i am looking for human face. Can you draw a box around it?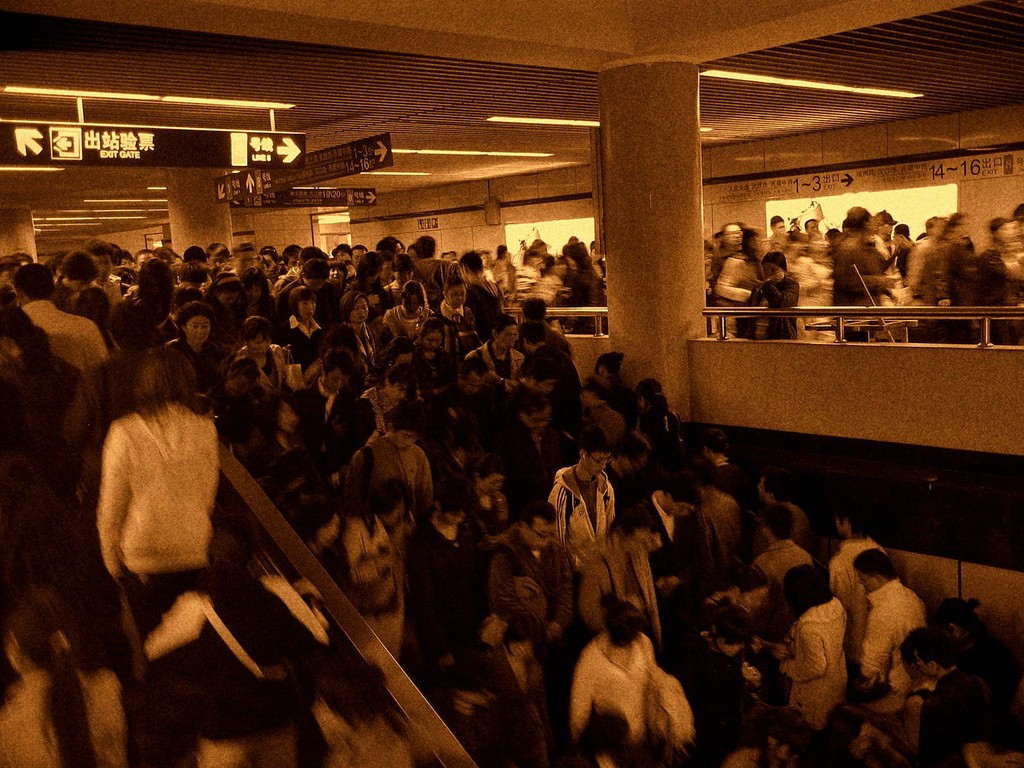
Sure, the bounding box is pyautogui.locateOnScreen(449, 285, 466, 308).
